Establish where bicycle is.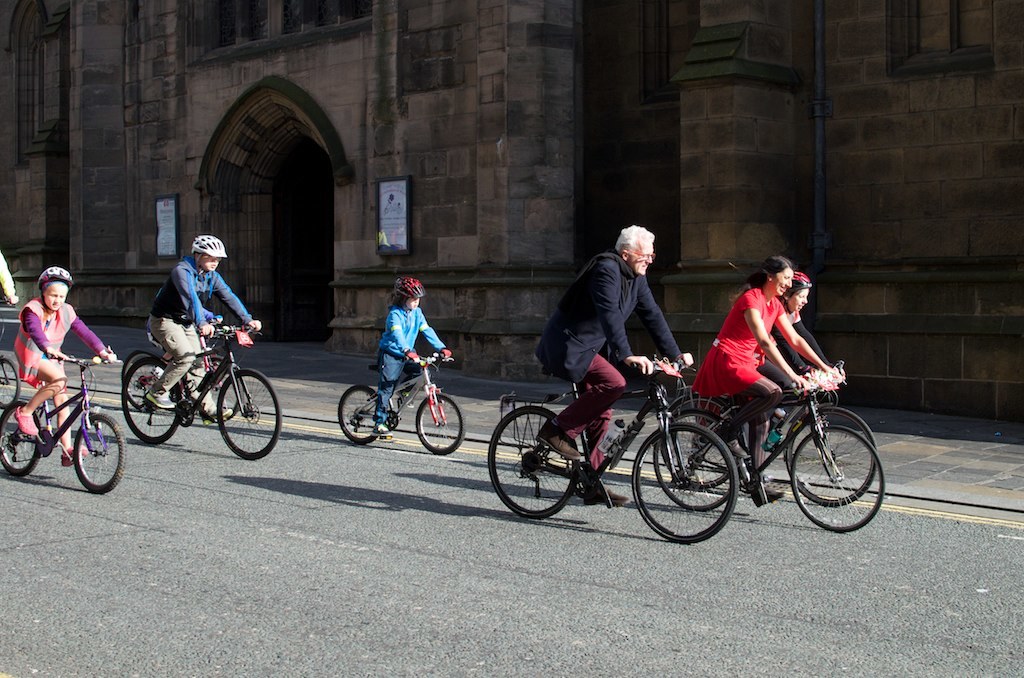
Established at bbox=(97, 320, 268, 460).
